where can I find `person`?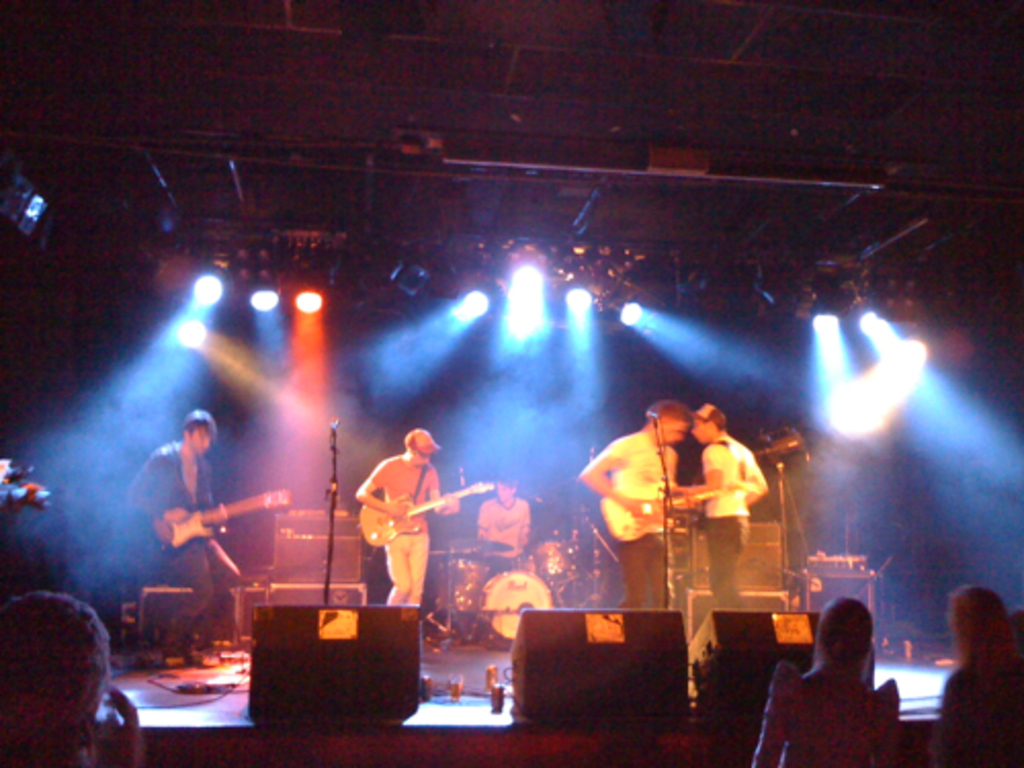
You can find it at pyautogui.locateOnScreen(684, 395, 766, 610).
